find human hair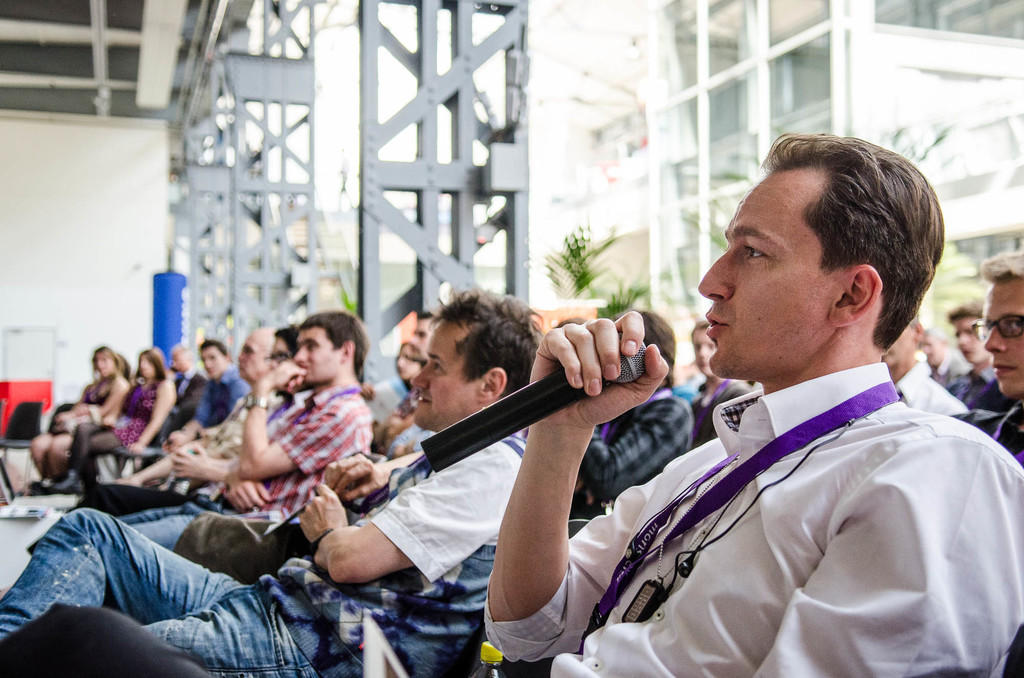
[300, 311, 367, 384]
